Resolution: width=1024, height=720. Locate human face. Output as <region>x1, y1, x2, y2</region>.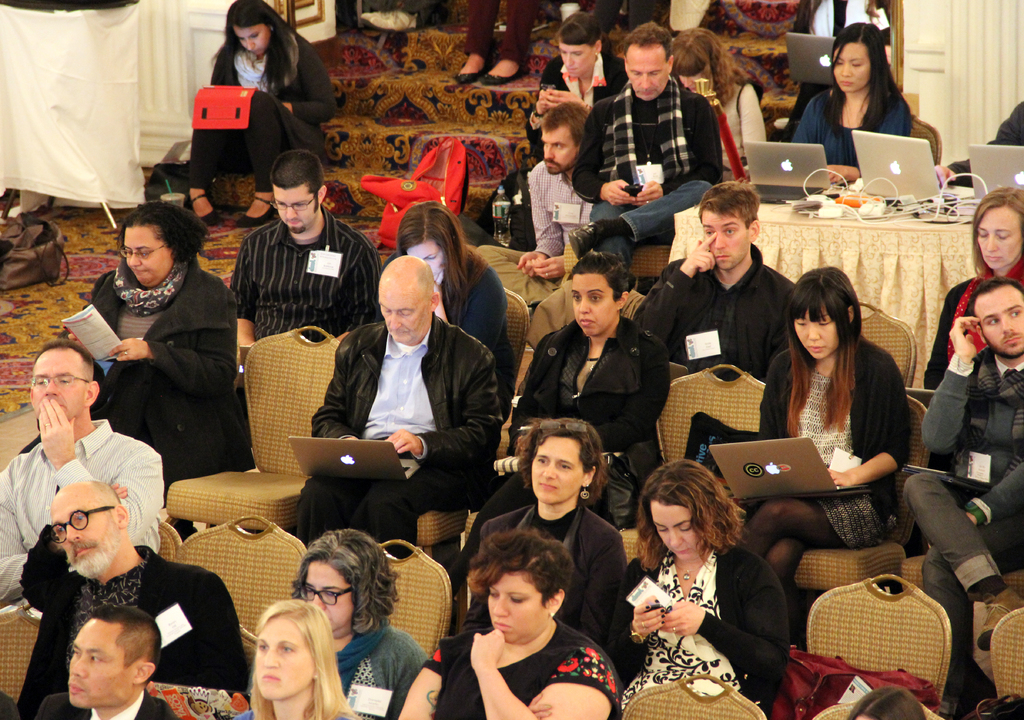
<region>530, 438, 584, 502</region>.
